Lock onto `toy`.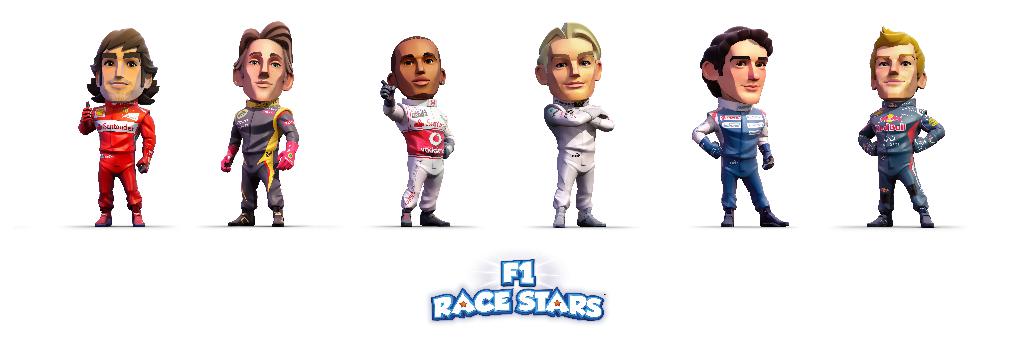
Locked: crop(73, 29, 162, 238).
